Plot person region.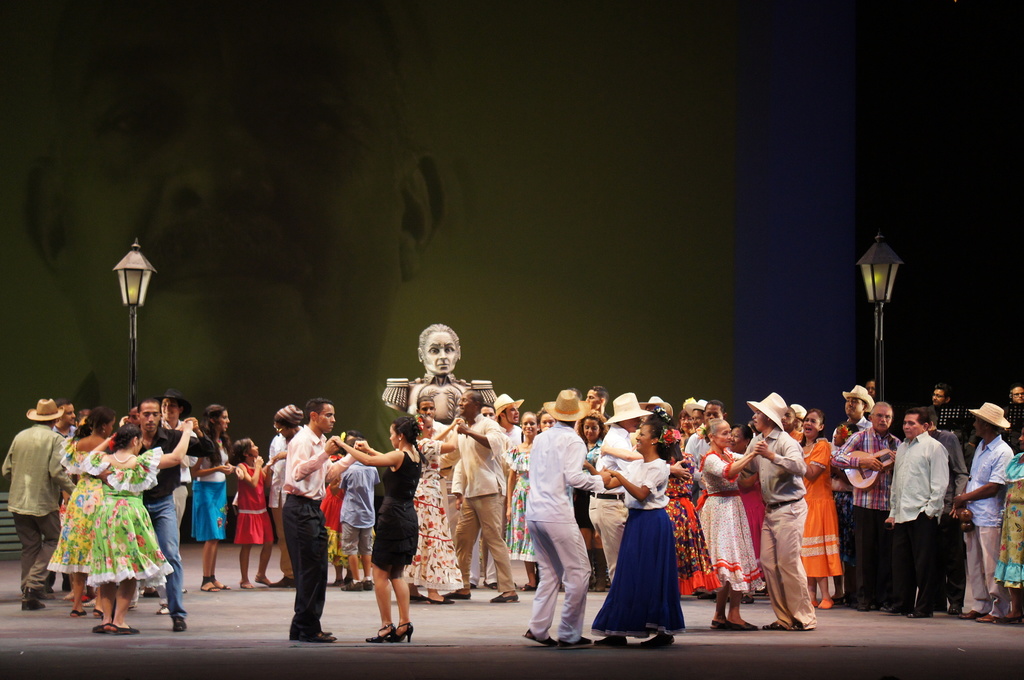
Plotted at BBox(44, 409, 122, 619).
